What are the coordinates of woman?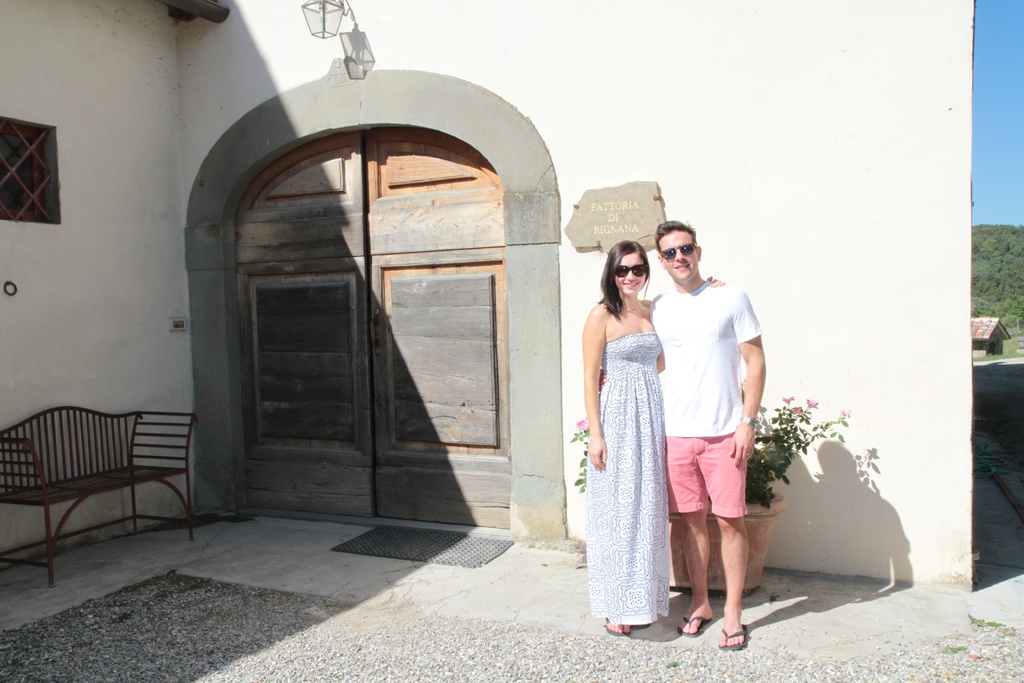
[left=580, top=233, right=692, bottom=637].
